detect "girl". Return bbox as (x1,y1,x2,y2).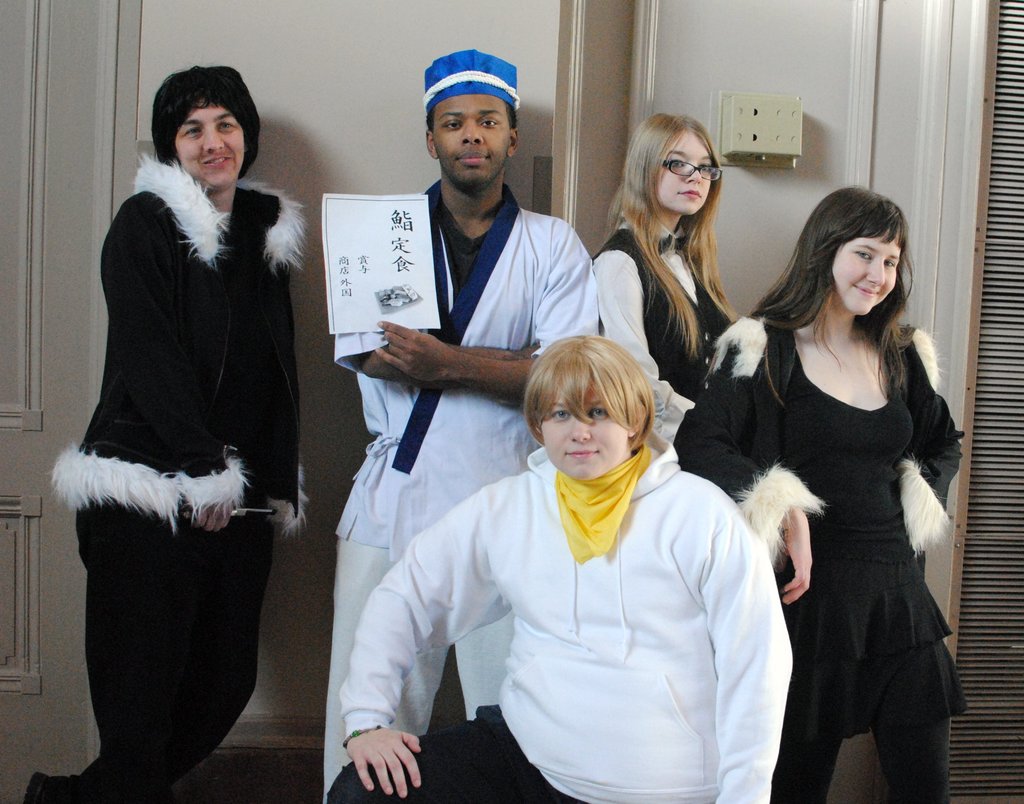
(324,334,792,803).
